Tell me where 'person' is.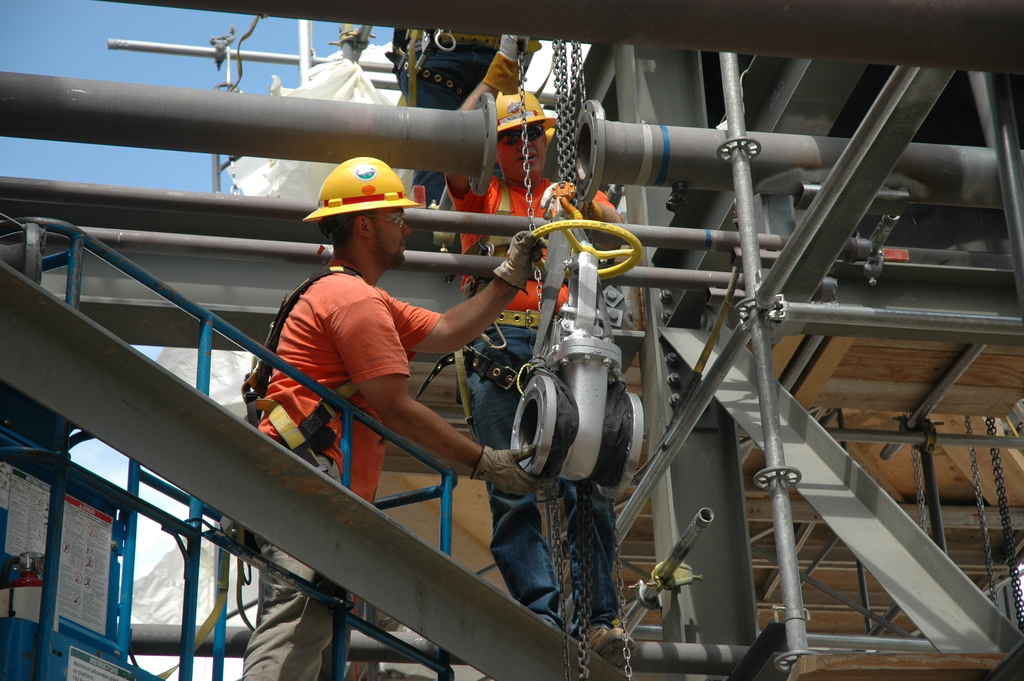
'person' is at (380,29,542,256).
